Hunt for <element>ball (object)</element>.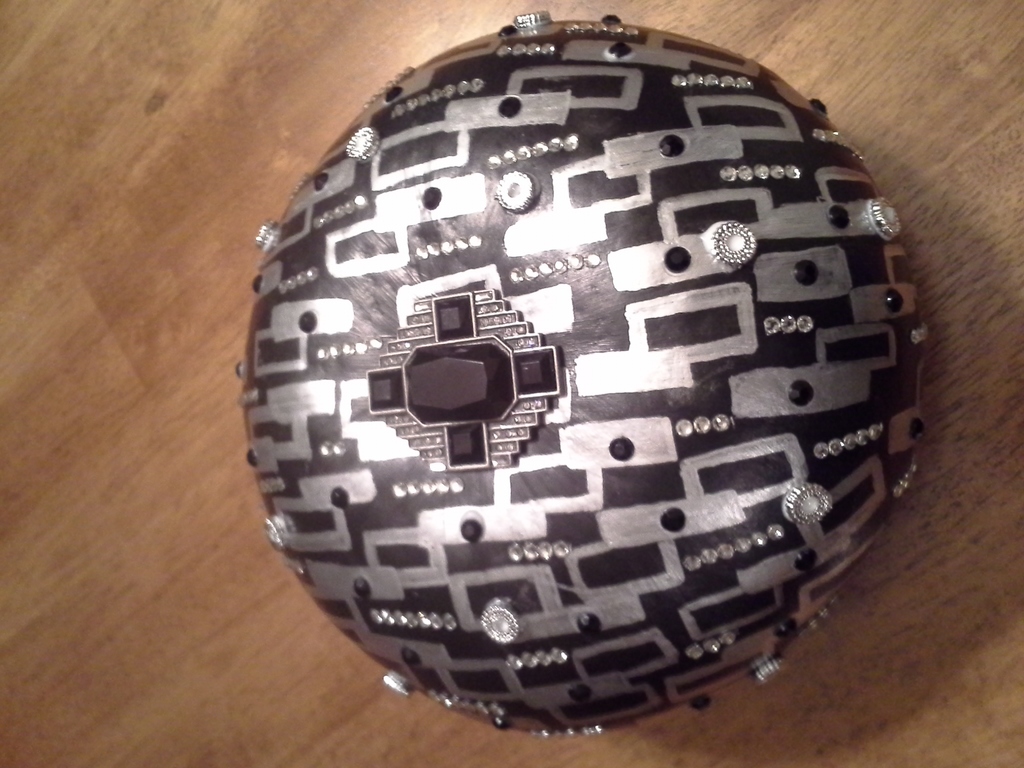
Hunted down at (241,7,927,735).
